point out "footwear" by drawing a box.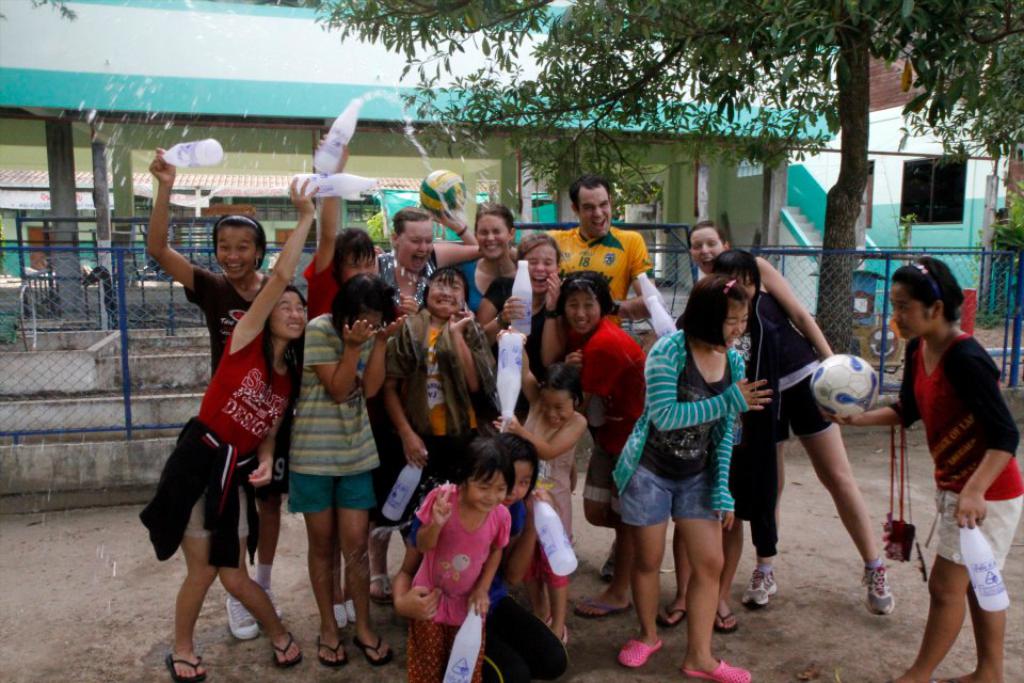
<region>740, 561, 773, 605</region>.
